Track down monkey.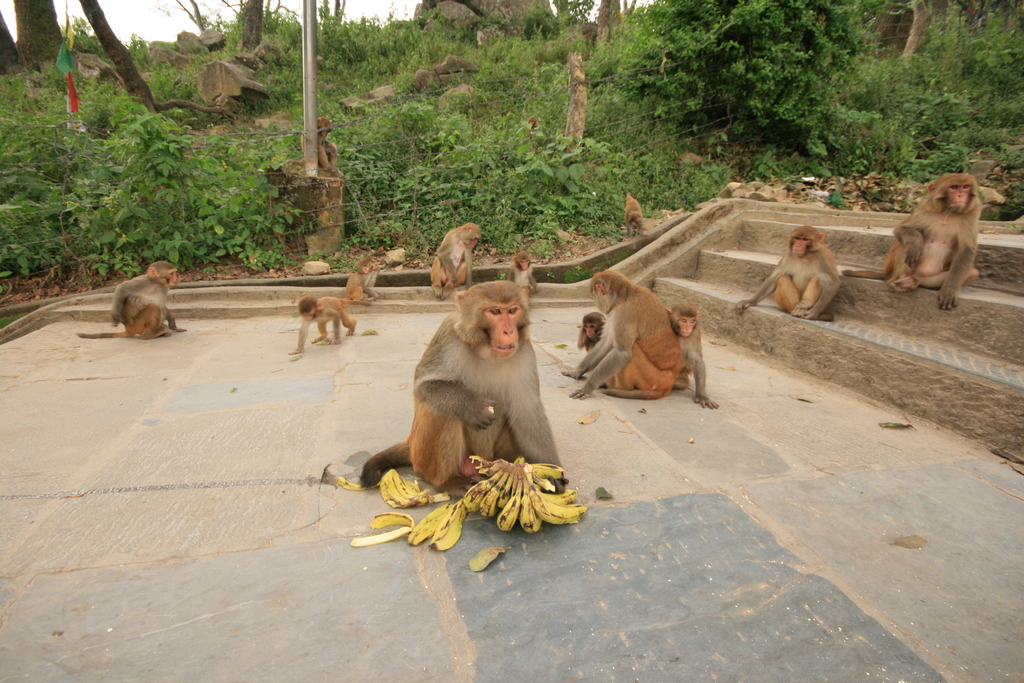
Tracked to box=[430, 225, 476, 295].
